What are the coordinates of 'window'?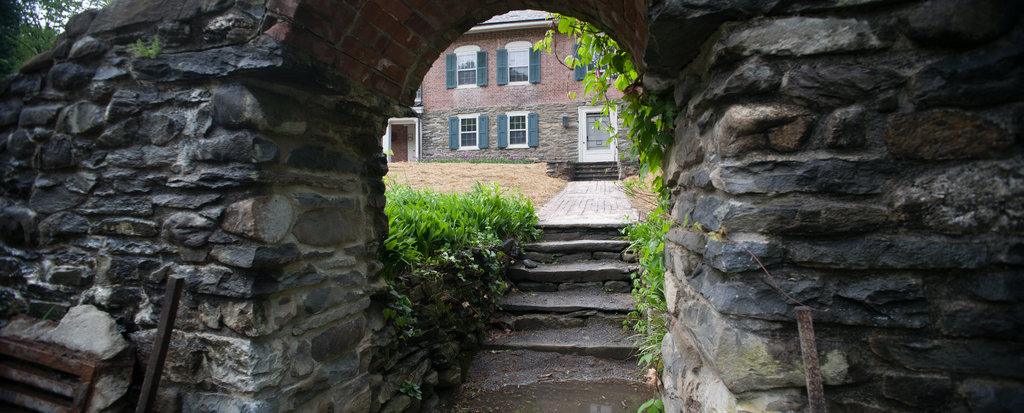
BBox(508, 47, 529, 85).
